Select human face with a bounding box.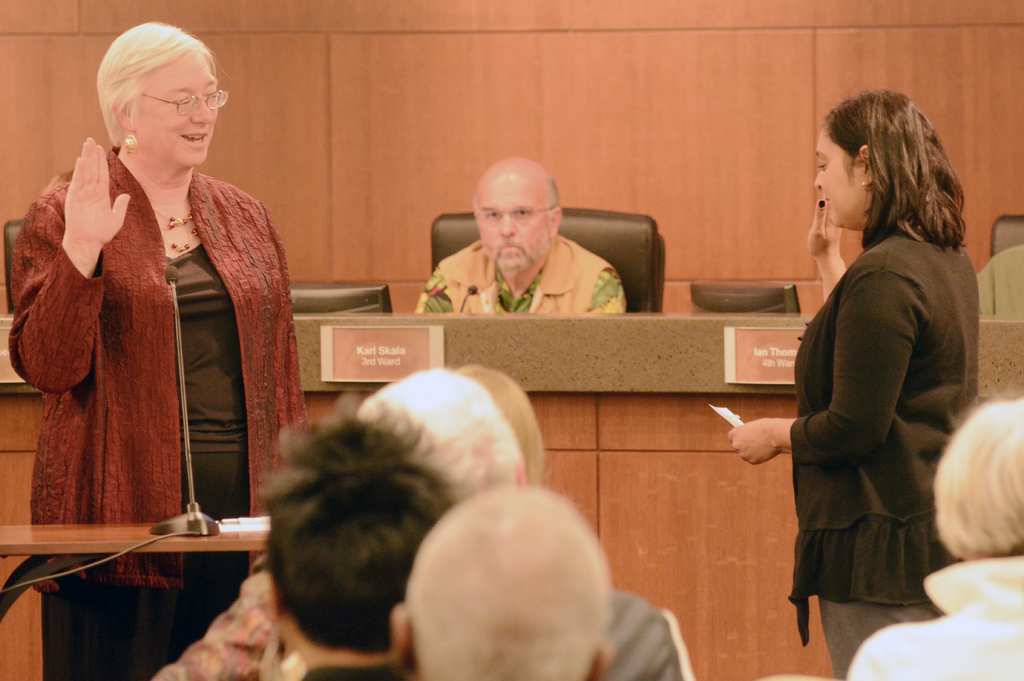
rect(474, 179, 552, 264).
